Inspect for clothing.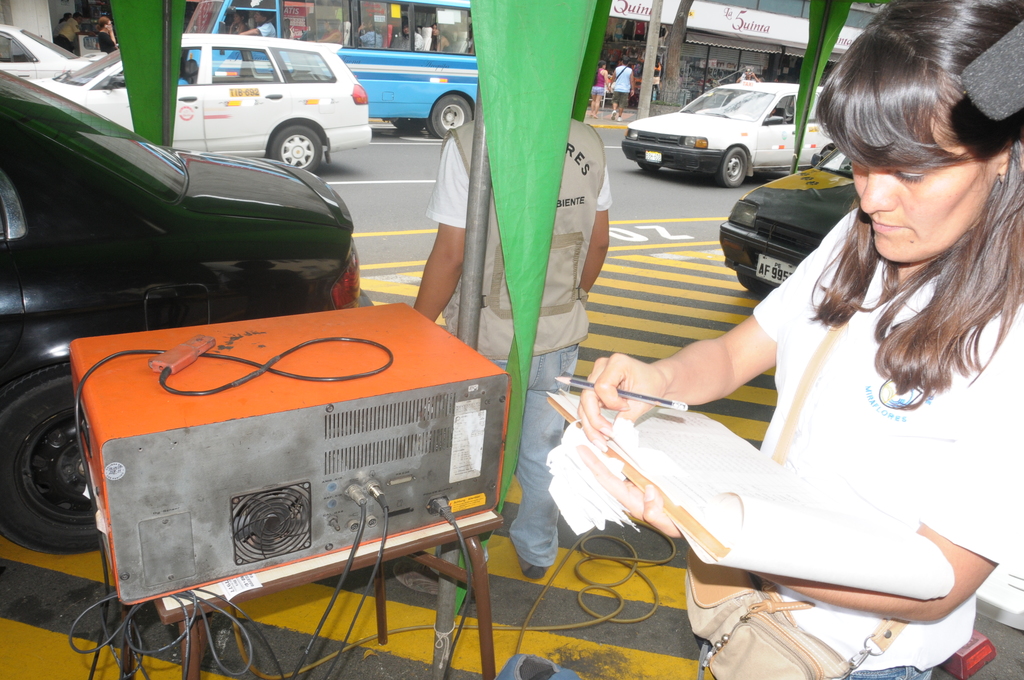
Inspection: crop(435, 35, 453, 53).
